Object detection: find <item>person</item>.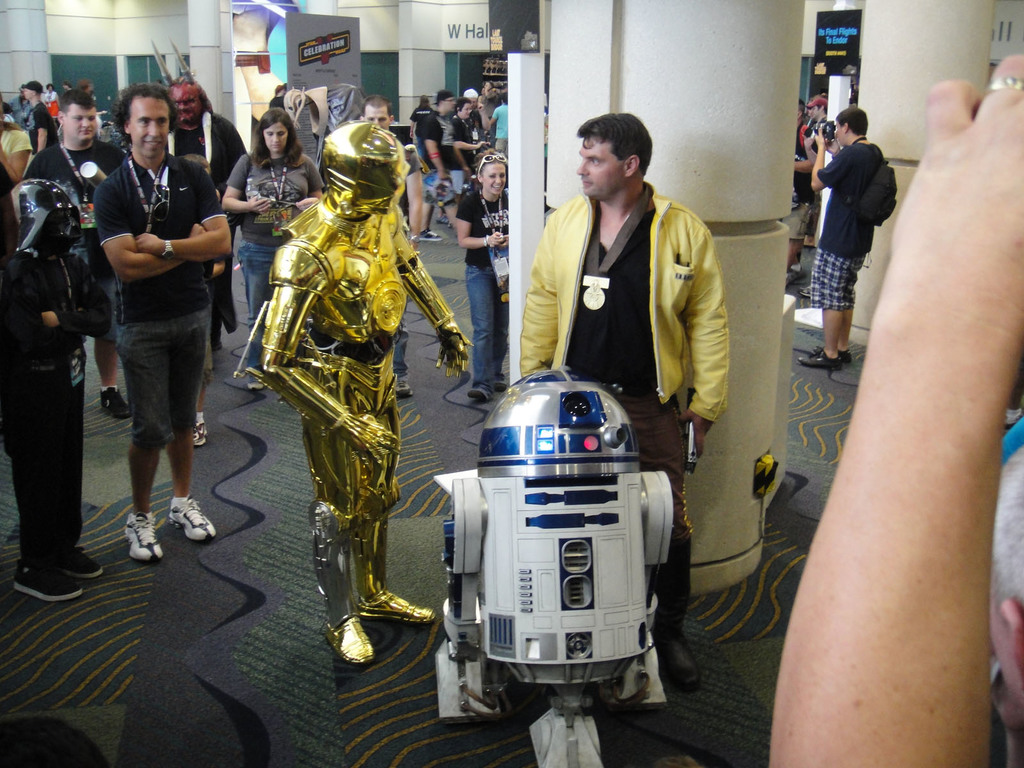
box(220, 108, 319, 385).
